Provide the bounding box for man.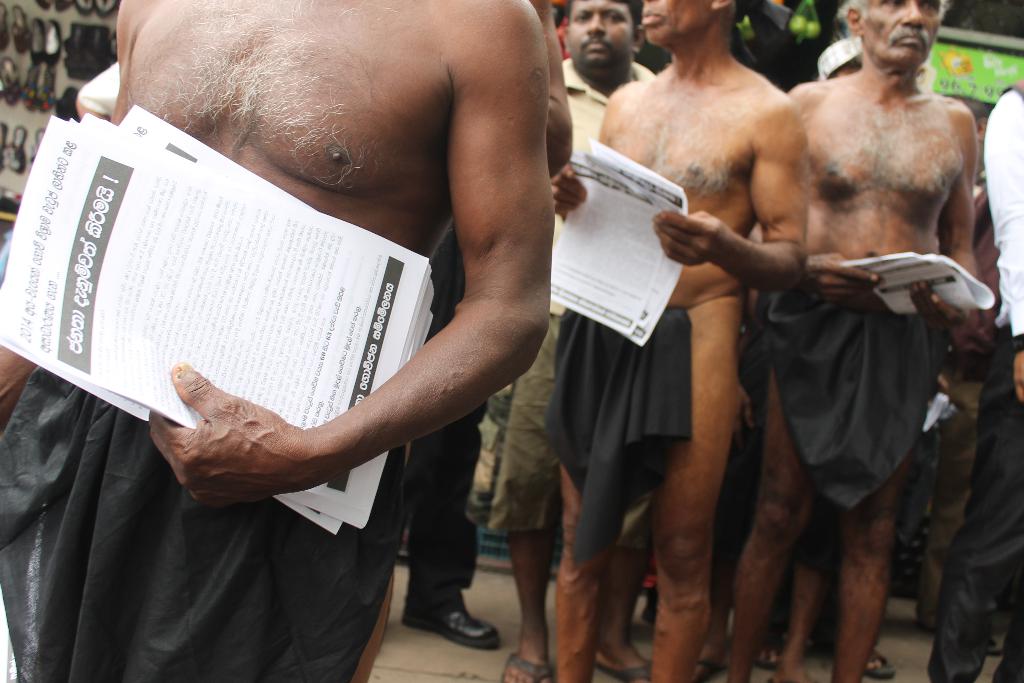
[710, 0, 980, 682].
